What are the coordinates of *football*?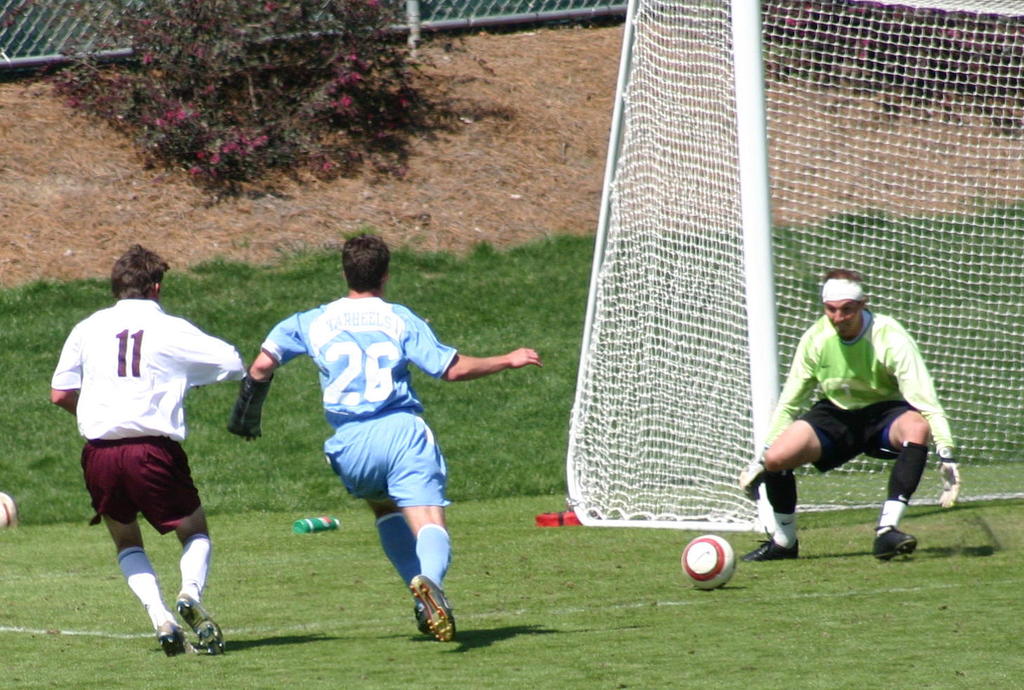
{"x1": 0, "y1": 492, "x2": 15, "y2": 533}.
